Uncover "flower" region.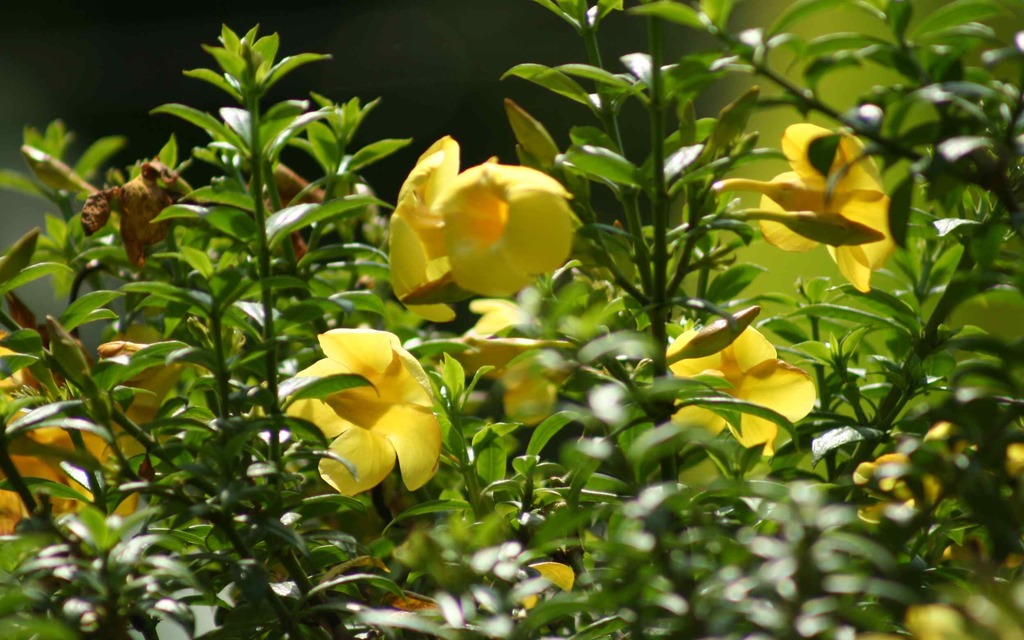
Uncovered: [456, 297, 541, 340].
